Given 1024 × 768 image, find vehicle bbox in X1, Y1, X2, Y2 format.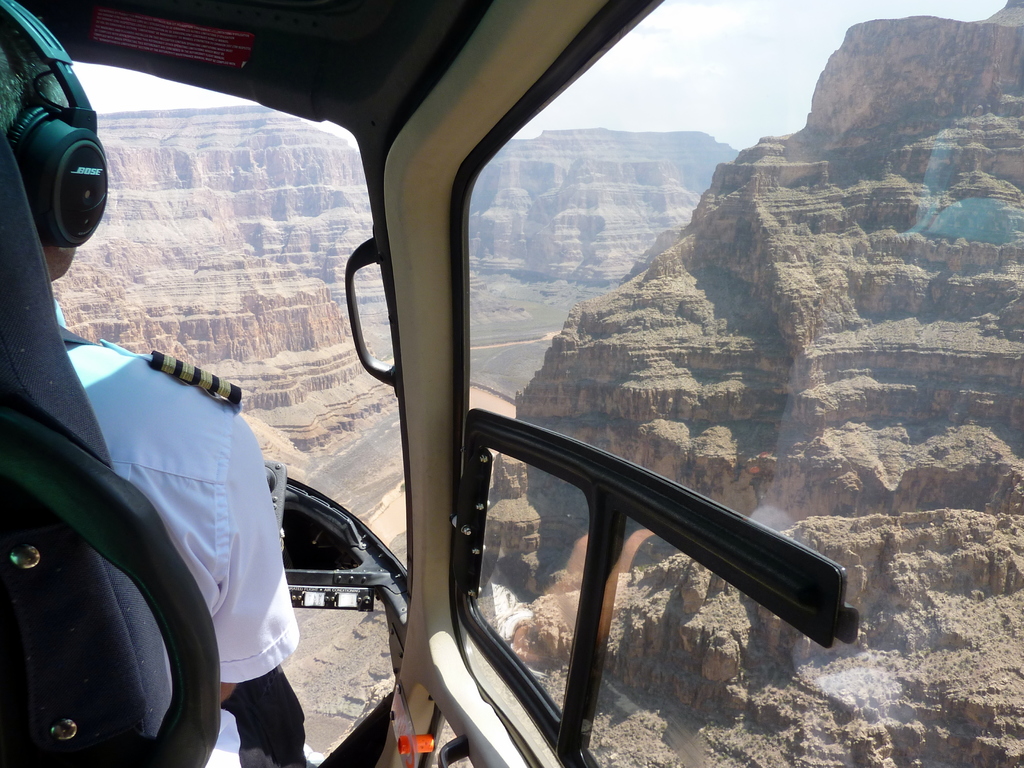
0, 0, 1023, 767.
